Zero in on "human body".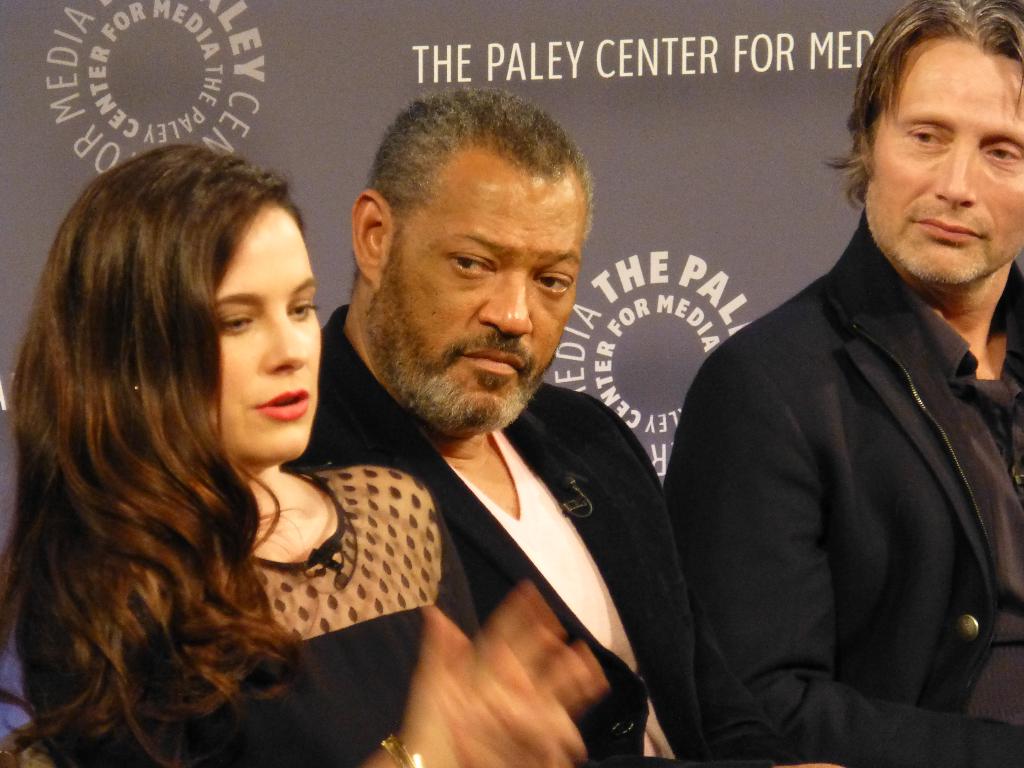
Zeroed in: 0, 137, 598, 767.
